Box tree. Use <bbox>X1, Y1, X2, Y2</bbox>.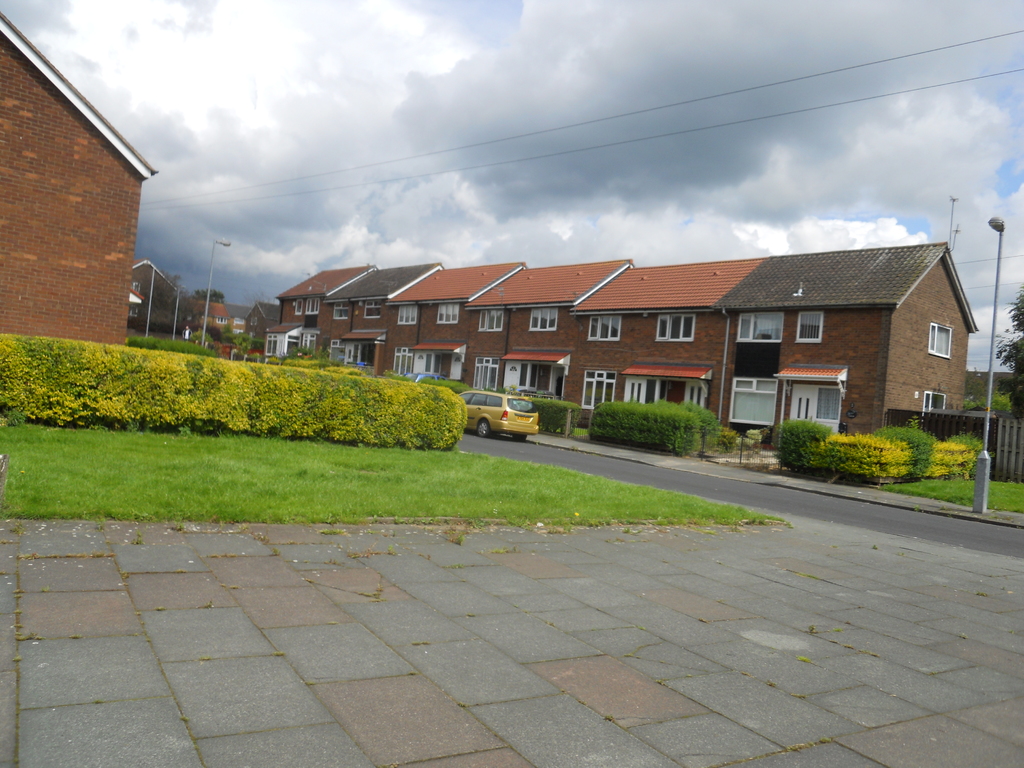
<bbox>989, 277, 1023, 420</bbox>.
